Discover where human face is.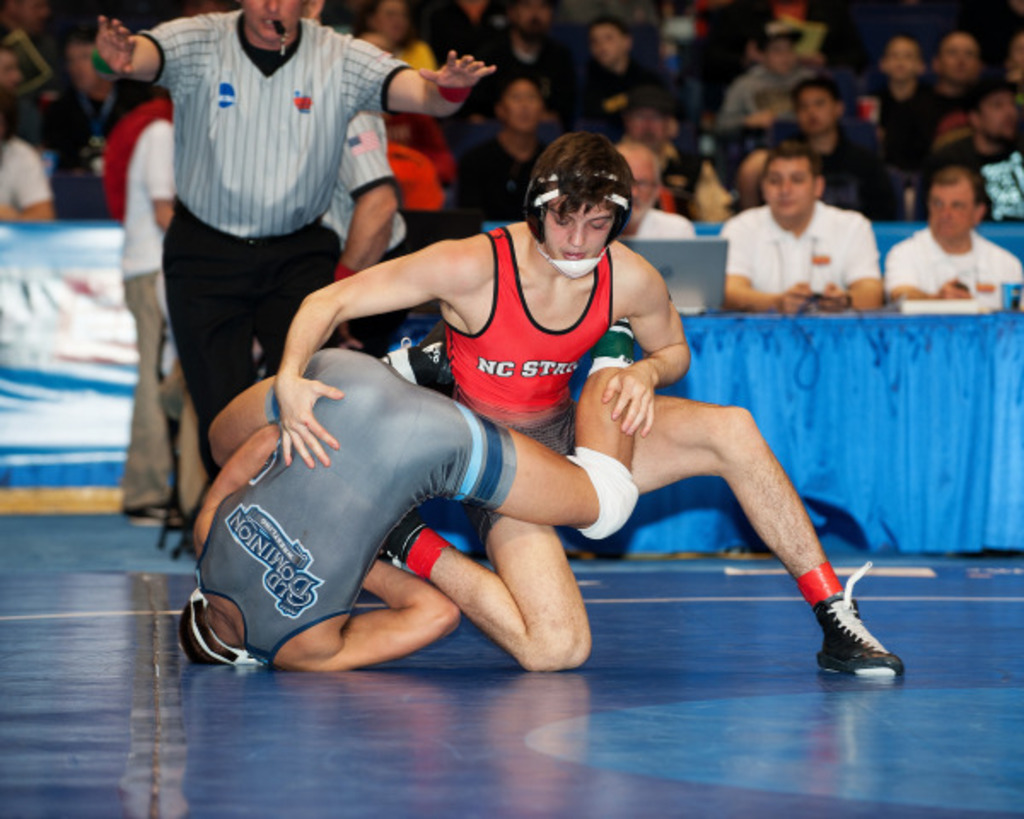
Discovered at bbox=(377, 5, 410, 43).
